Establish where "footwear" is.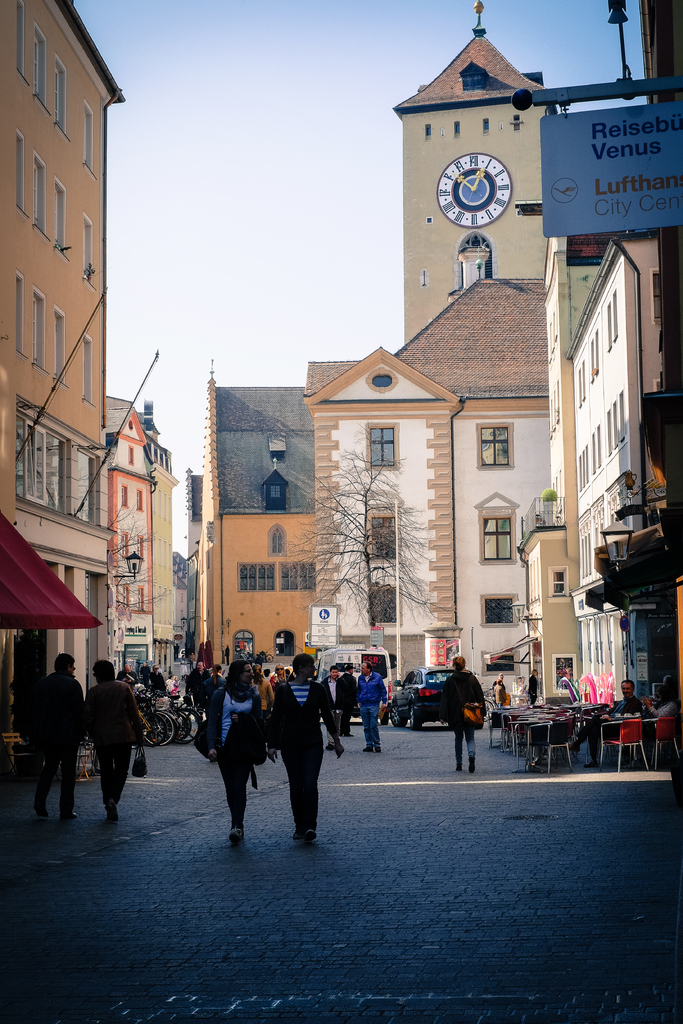
Established at Rect(468, 758, 475, 777).
